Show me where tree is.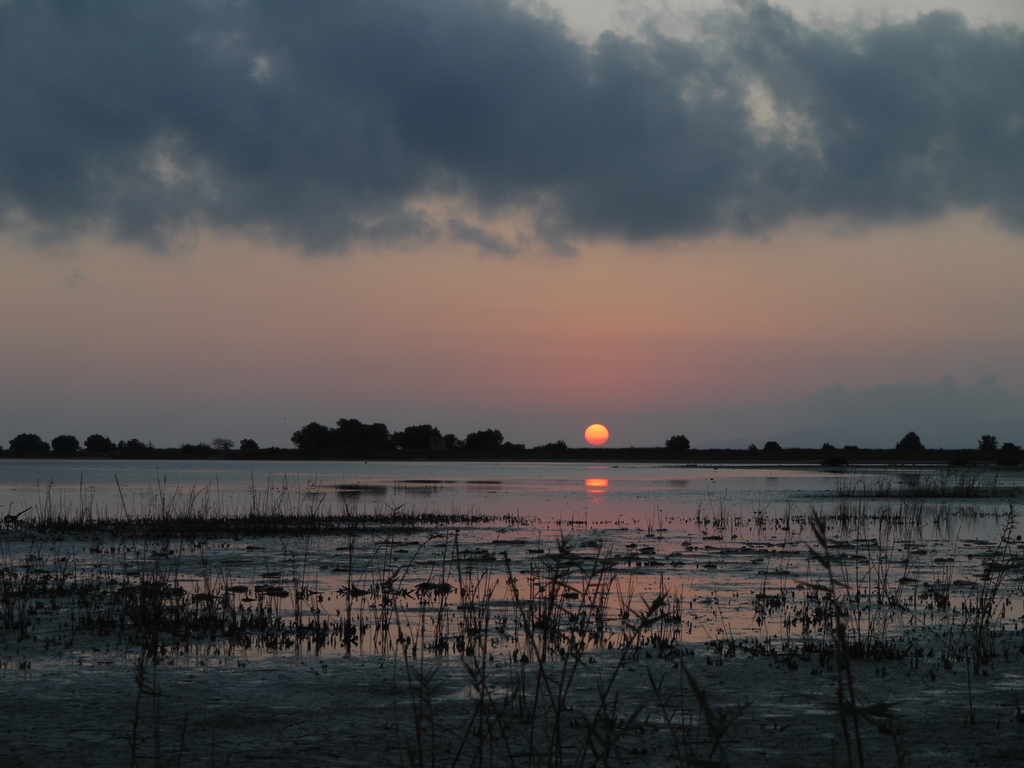
tree is at 10:430:49:456.
